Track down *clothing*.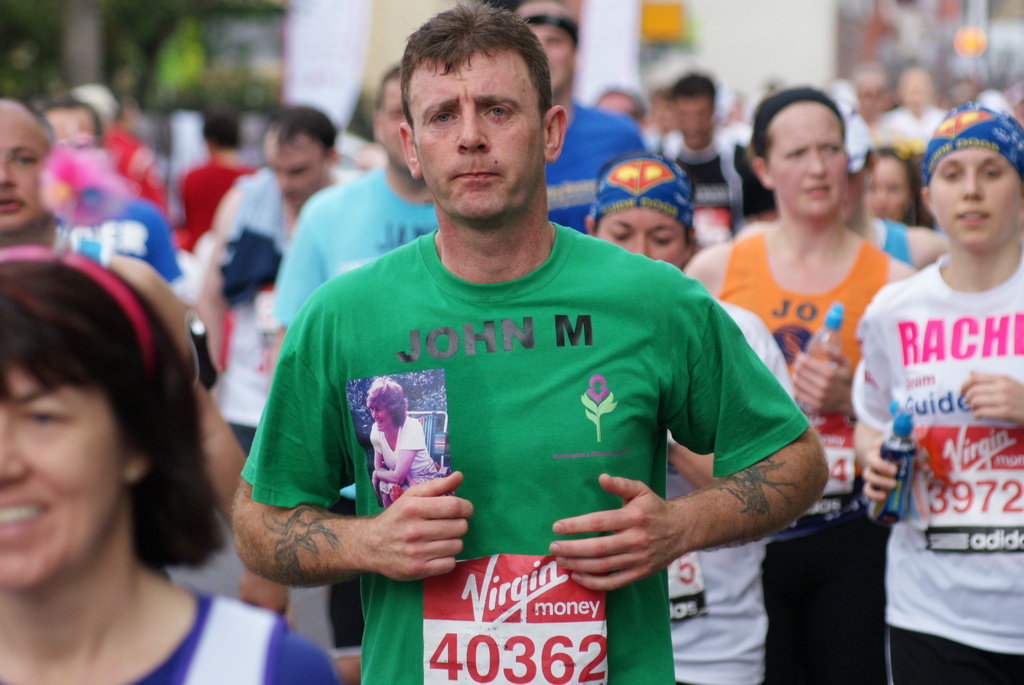
Tracked to 237, 218, 810, 684.
